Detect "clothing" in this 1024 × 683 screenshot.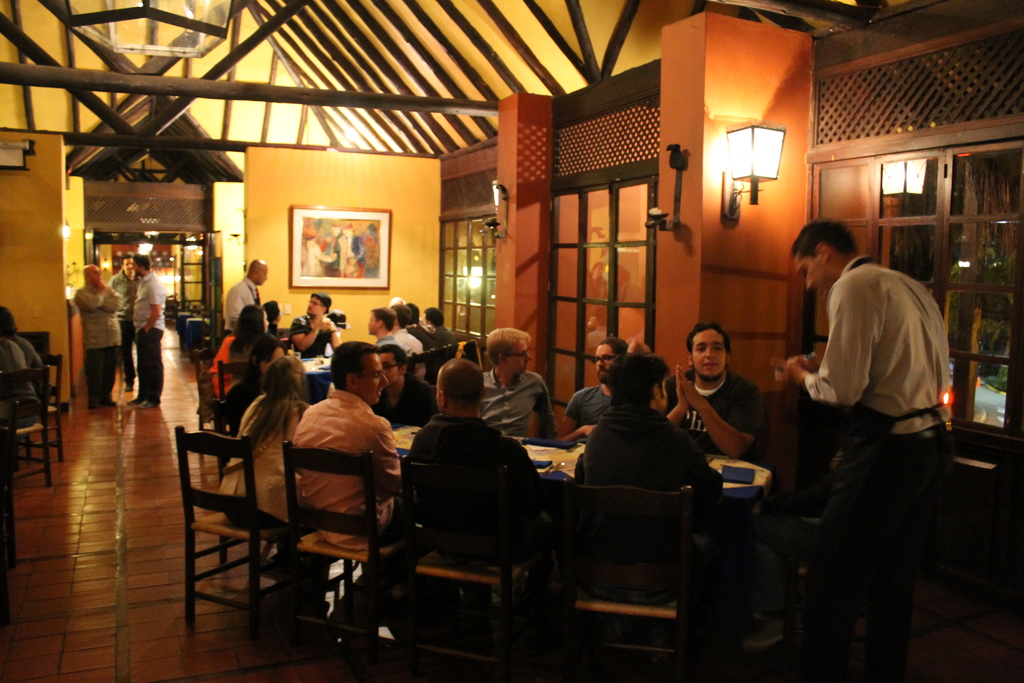
Detection: crop(308, 240, 332, 276).
